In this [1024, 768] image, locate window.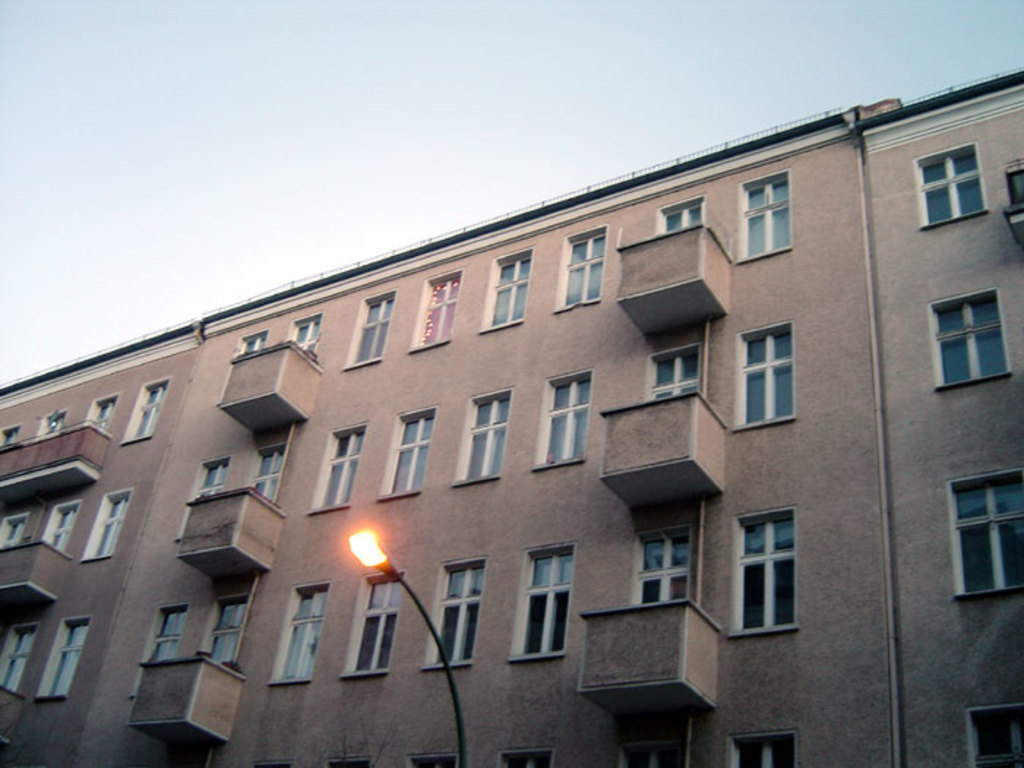
Bounding box: left=383, top=399, right=436, bottom=497.
